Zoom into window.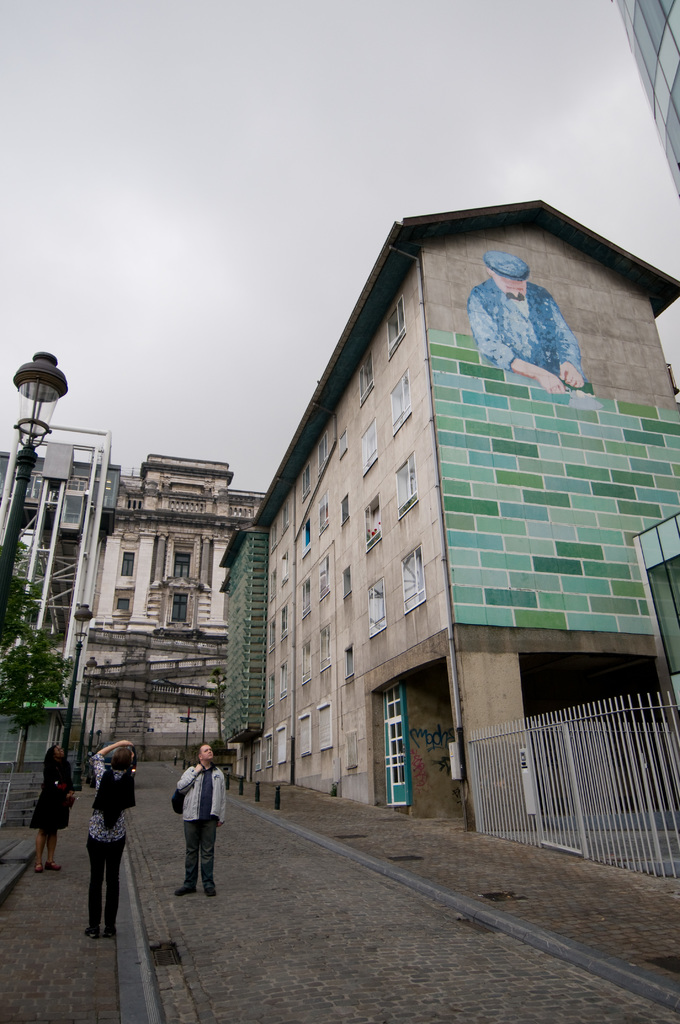
Zoom target: 124 550 135 578.
